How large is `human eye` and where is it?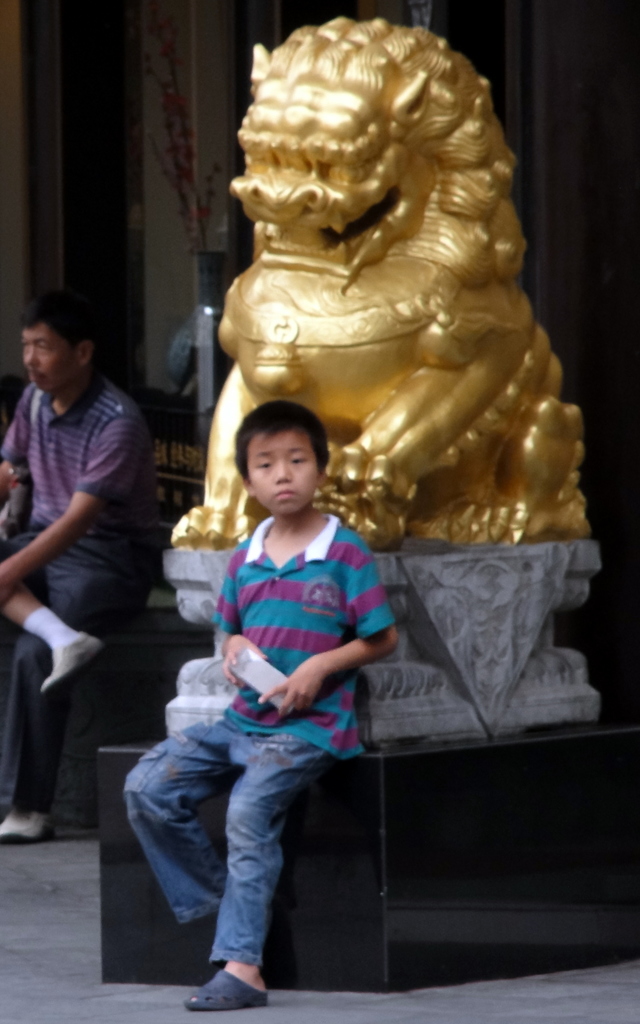
Bounding box: 255/460/275/471.
